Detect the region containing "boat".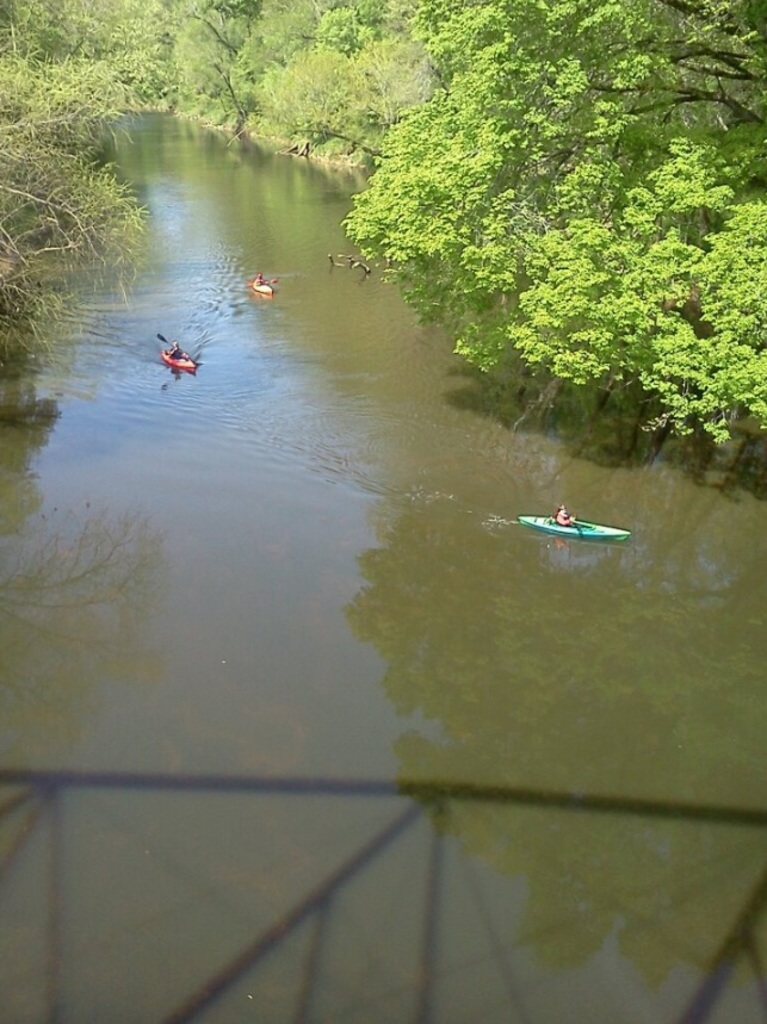
[243,268,272,297].
